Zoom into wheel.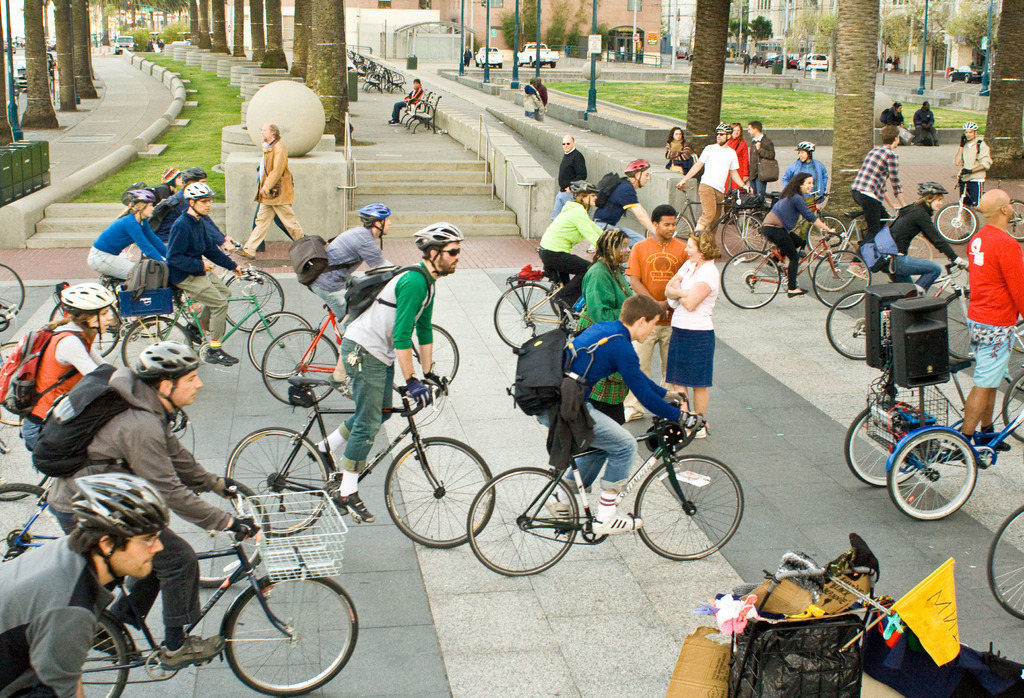
Zoom target: bbox(83, 613, 127, 697).
